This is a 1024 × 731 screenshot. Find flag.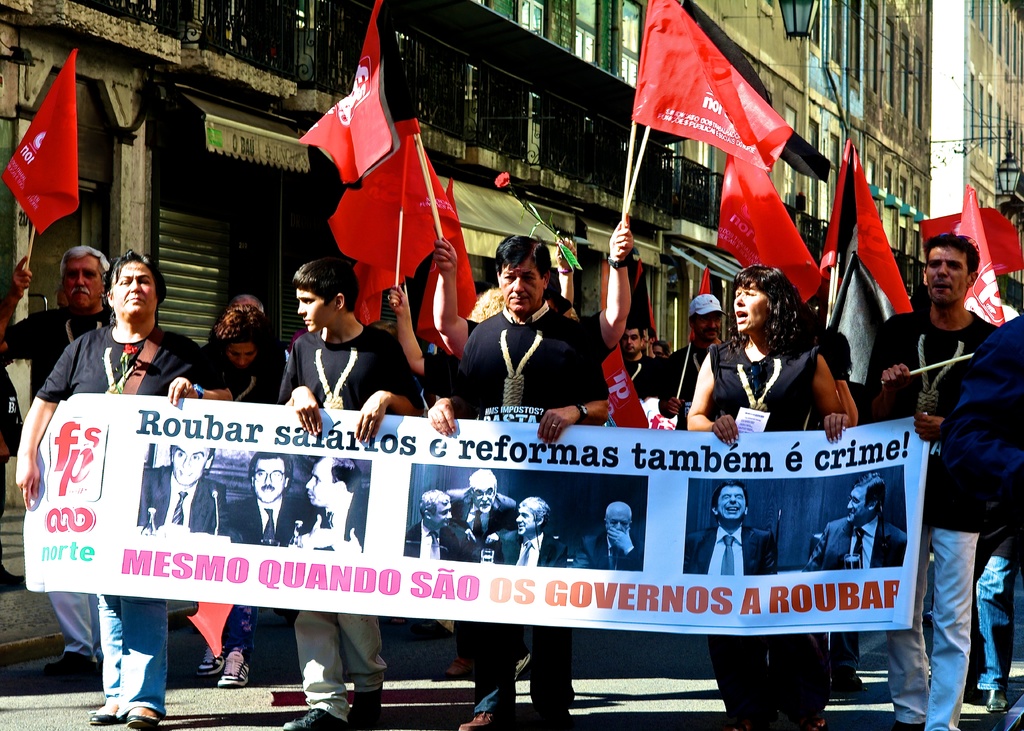
Bounding box: (352,255,402,324).
